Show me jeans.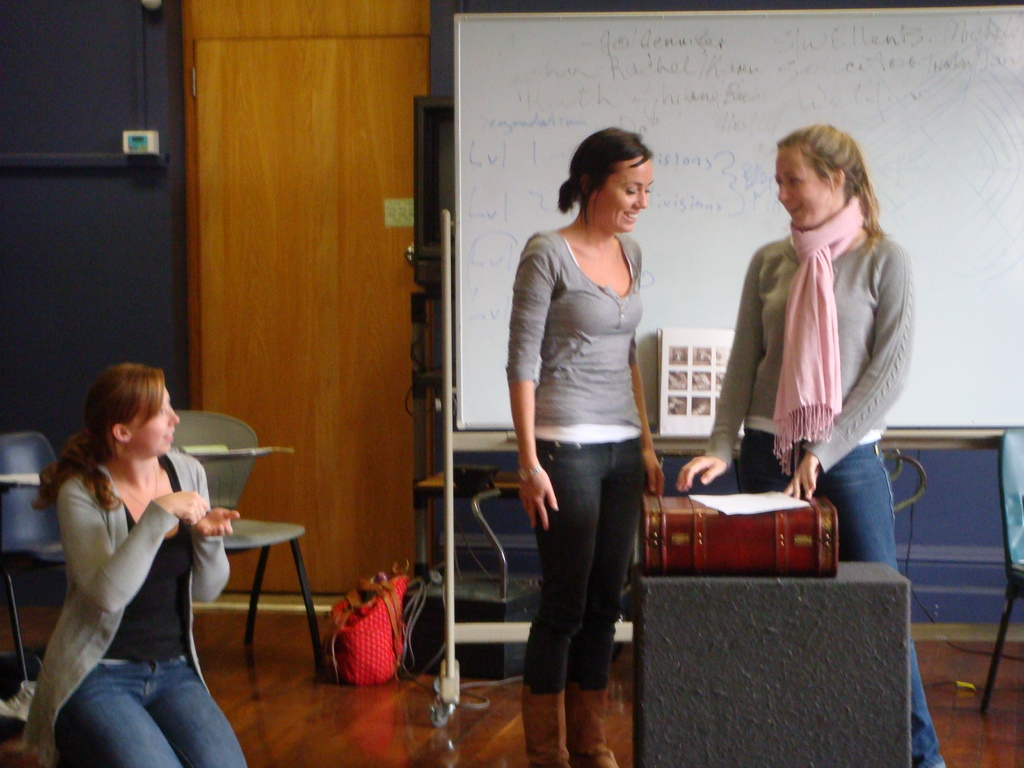
jeans is here: (517, 435, 644, 721).
